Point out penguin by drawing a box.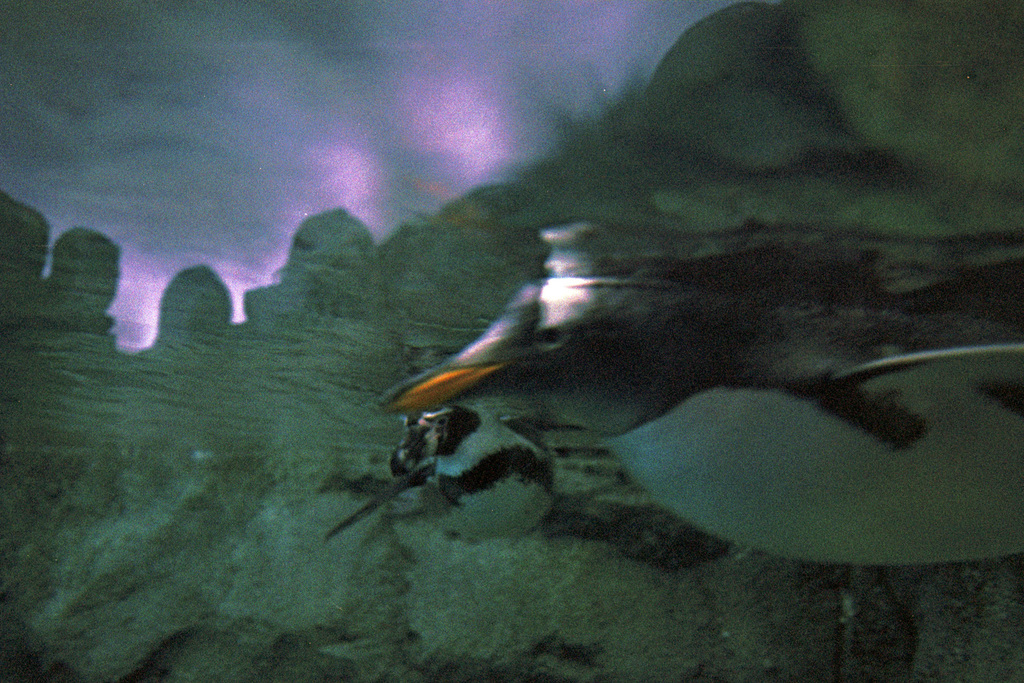
{"left": 377, "top": 231, "right": 1012, "bottom": 541}.
